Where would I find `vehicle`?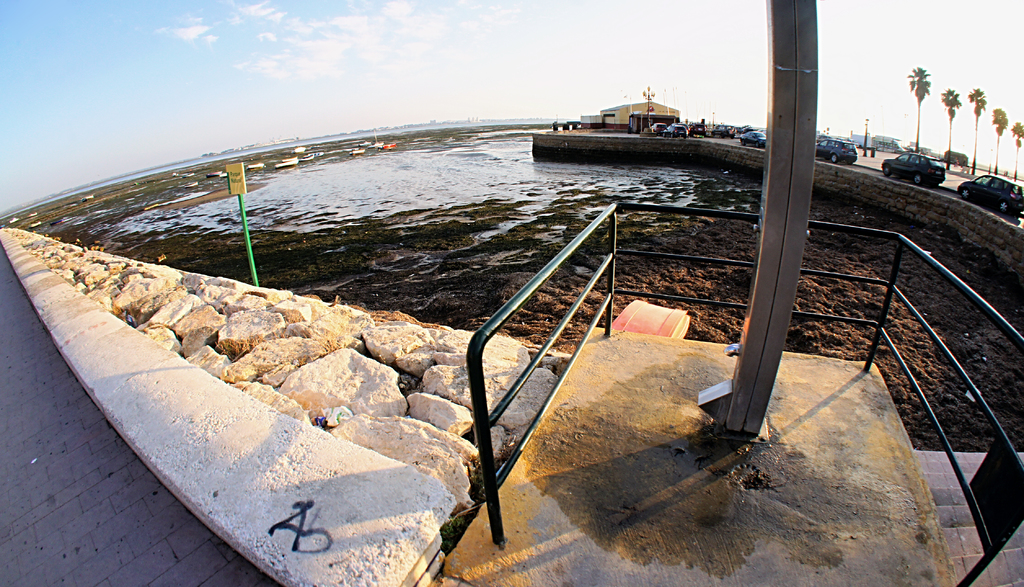
At BBox(651, 121, 664, 136).
